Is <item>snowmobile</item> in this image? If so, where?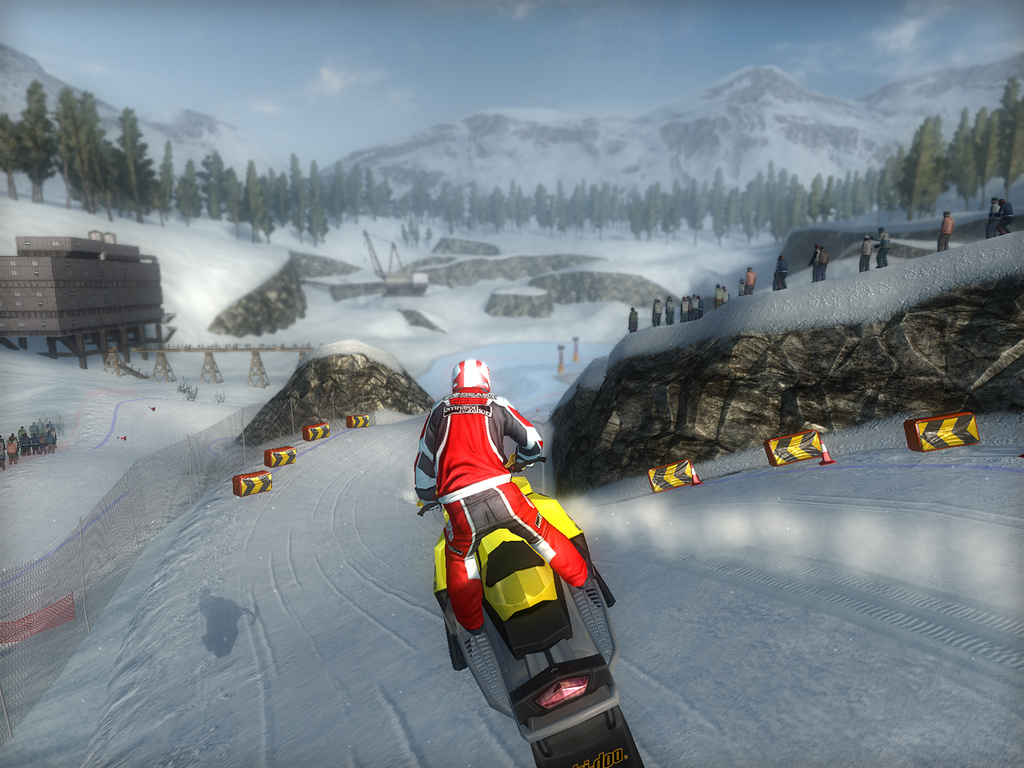
Yes, at <region>415, 458, 616, 767</region>.
